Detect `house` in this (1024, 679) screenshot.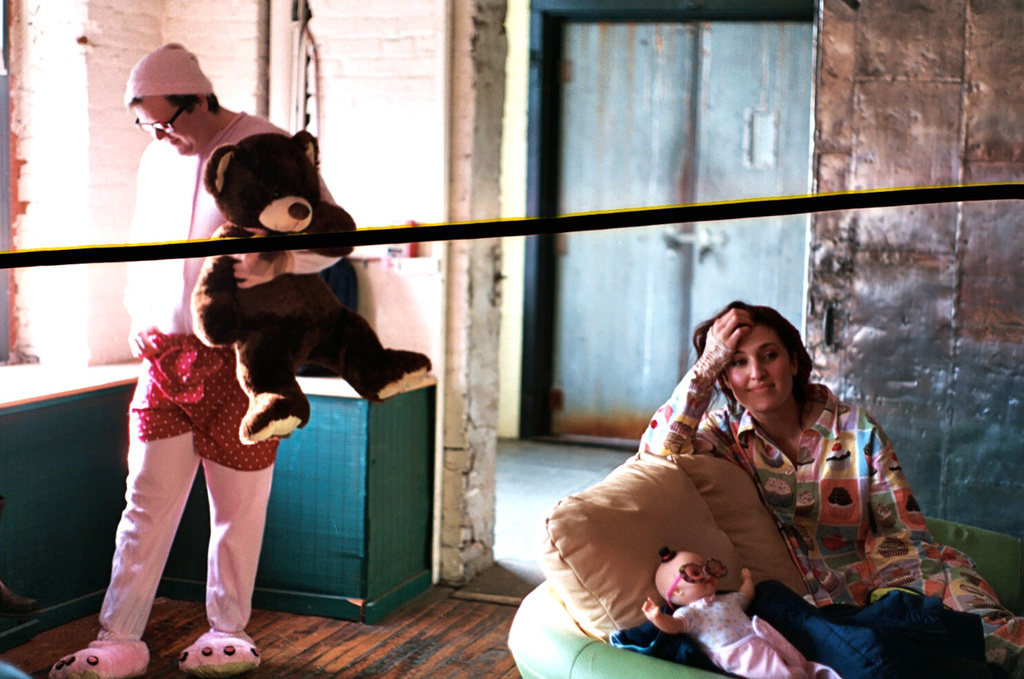
Detection: 0/0/1023/678.
